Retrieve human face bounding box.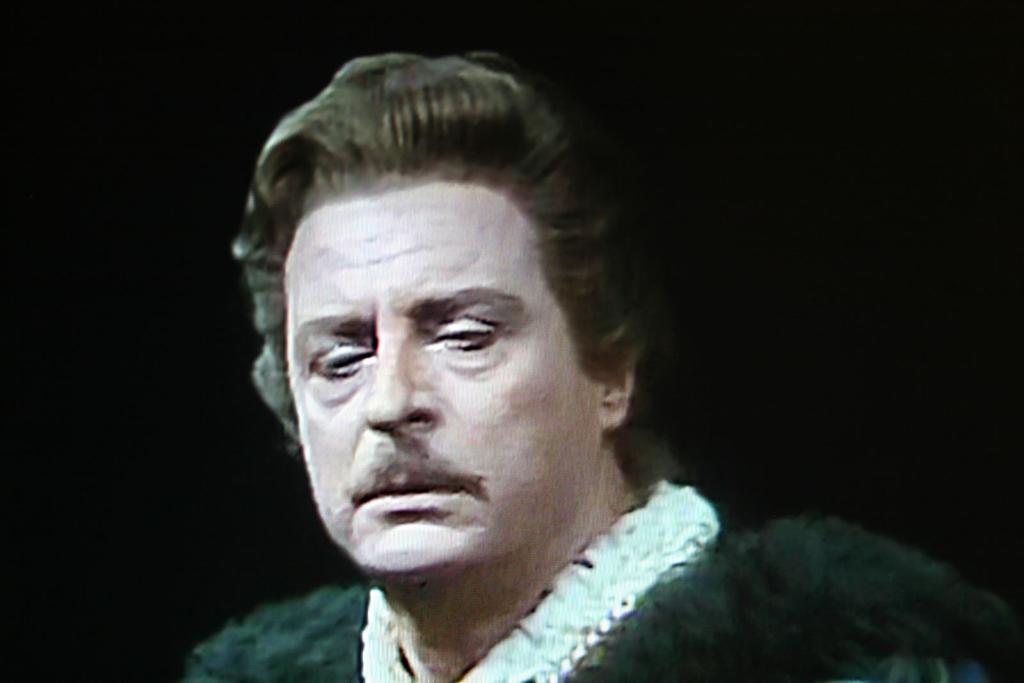
Bounding box: 281,181,580,577.
